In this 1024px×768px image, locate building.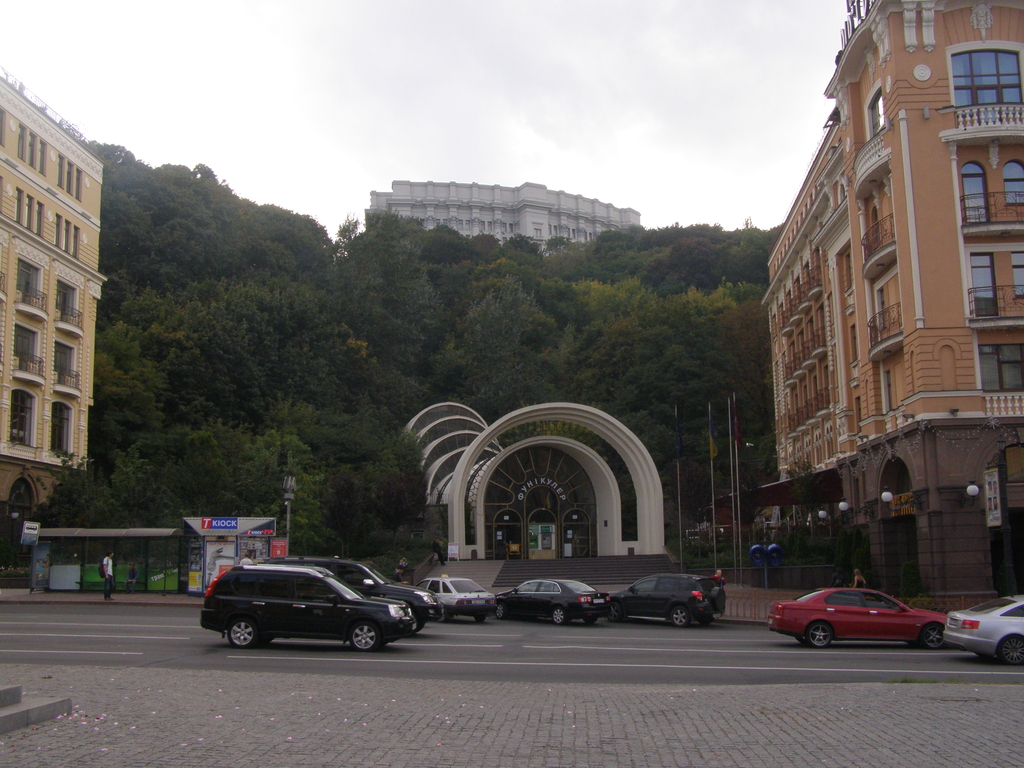
Bounding box: select_region(364, 182, 641, 257).
